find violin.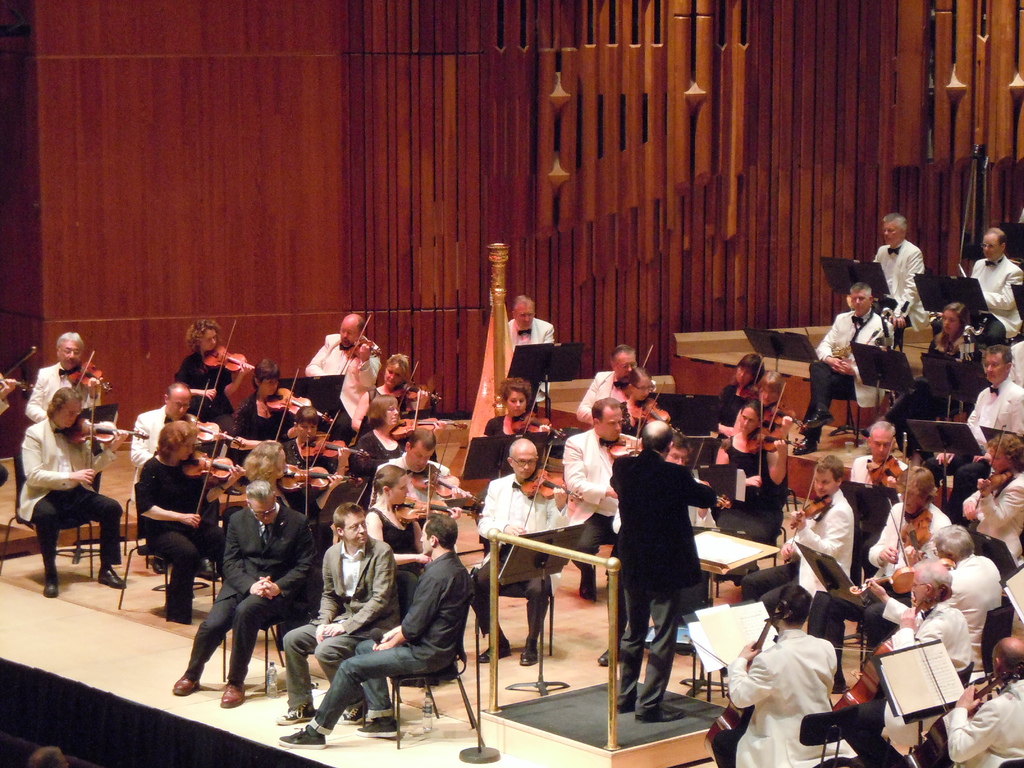
341:311:380:380.
